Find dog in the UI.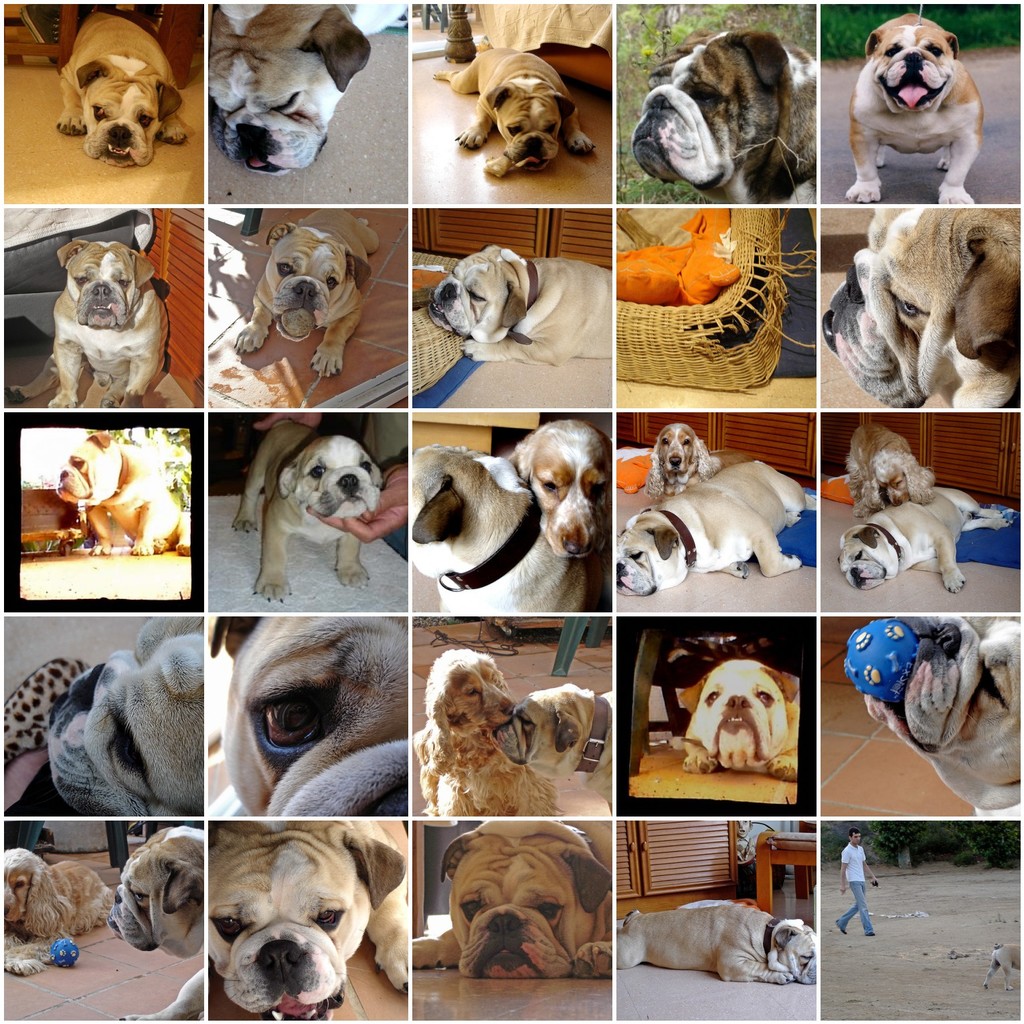
UI element at <region>418, 649, 555, 815</region>.
